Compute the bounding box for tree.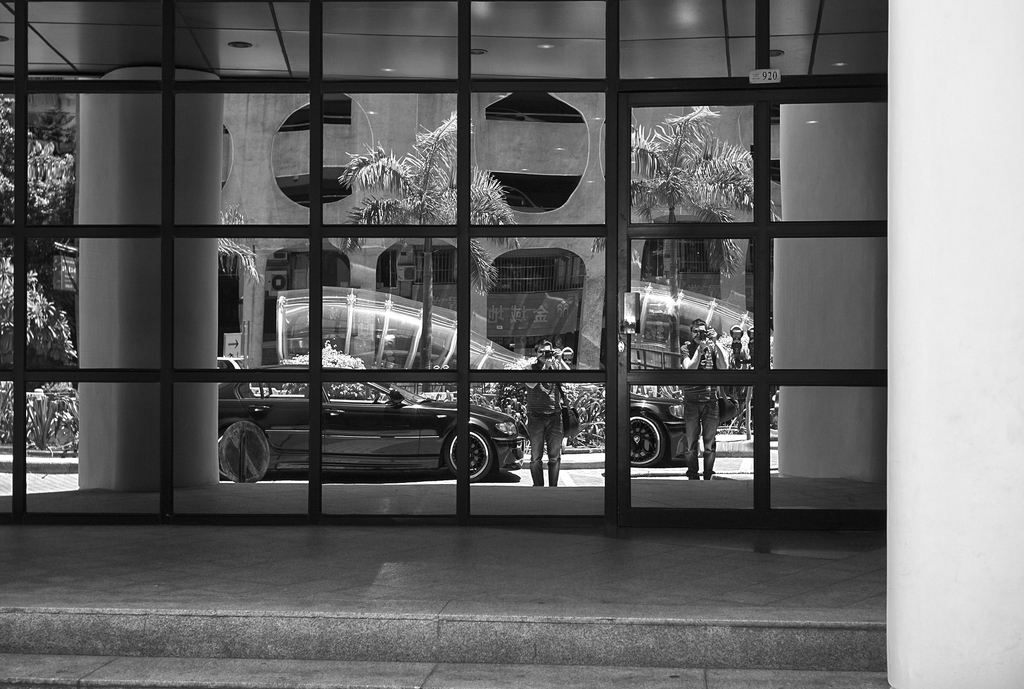
(left=0, top=94, right=106, bottom=466).
